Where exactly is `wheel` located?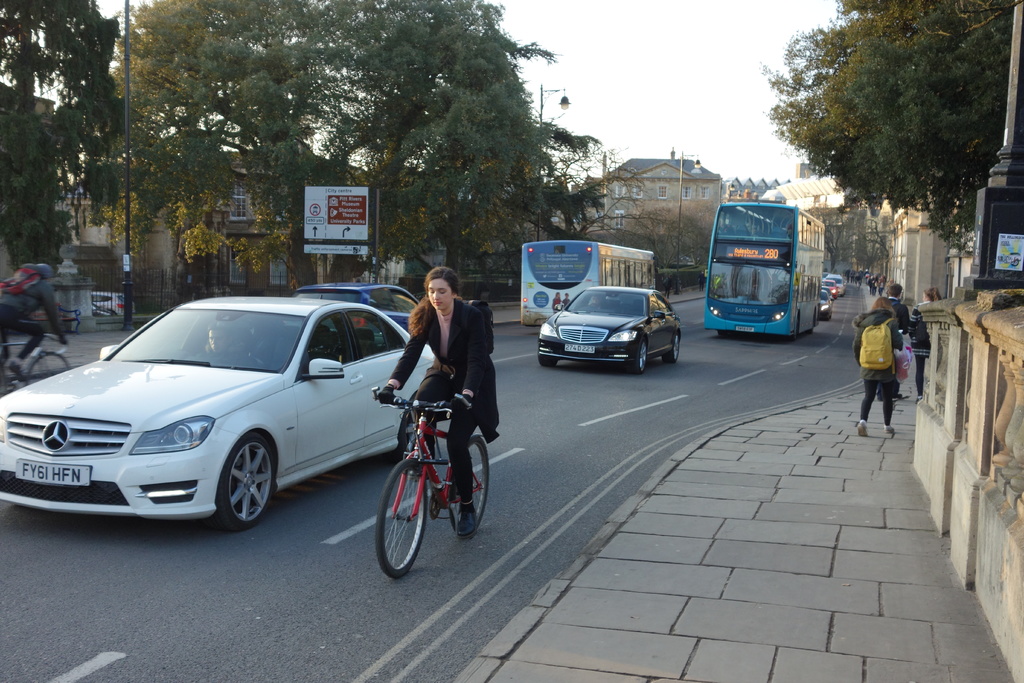
Its bounding box is 443,436,492,537.
